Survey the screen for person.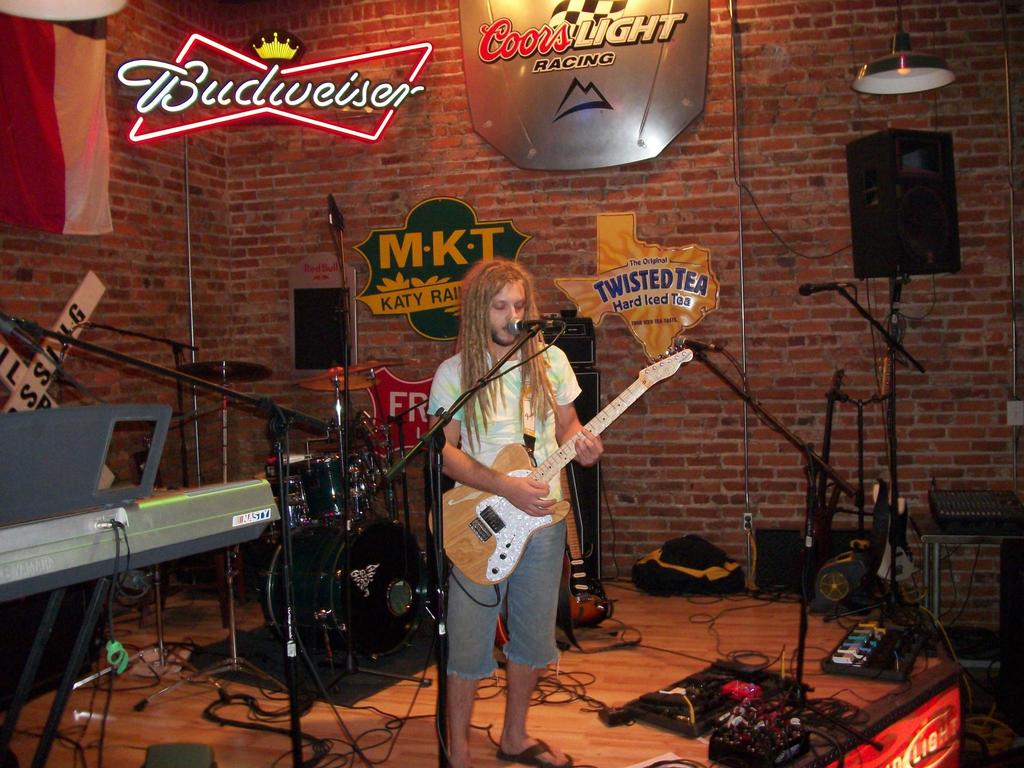
Survey found: [left=420, top=257, right=604, bottom=767].
